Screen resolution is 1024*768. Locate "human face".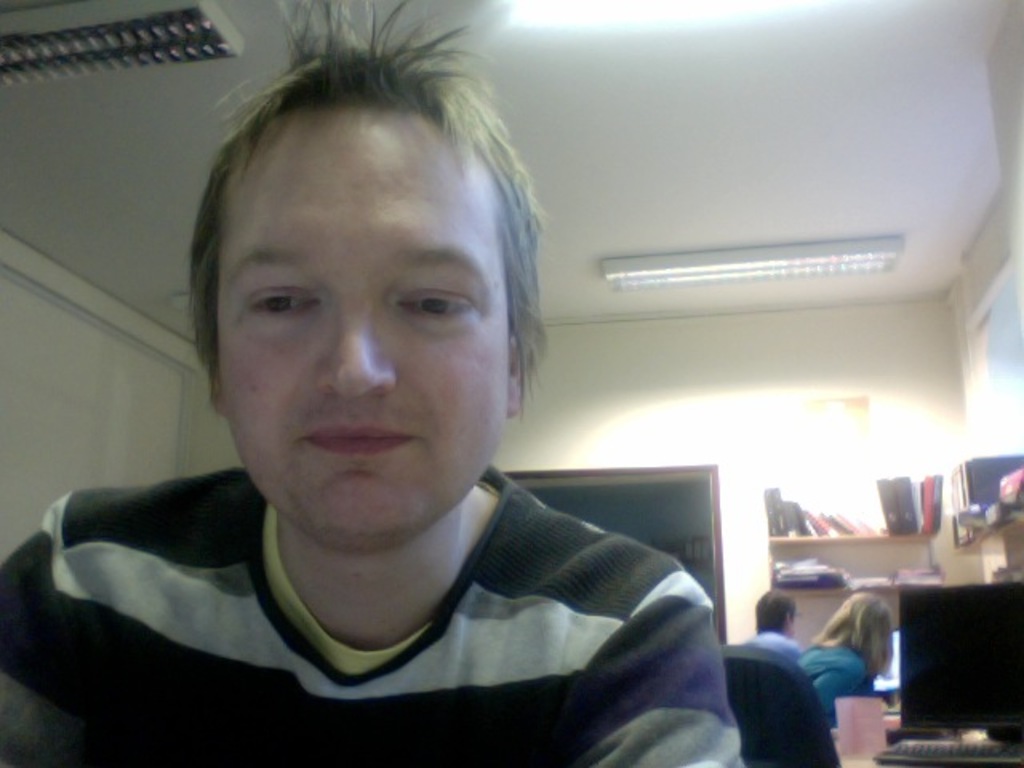
<bbox>213, 107, 512, 550</bbox>.
